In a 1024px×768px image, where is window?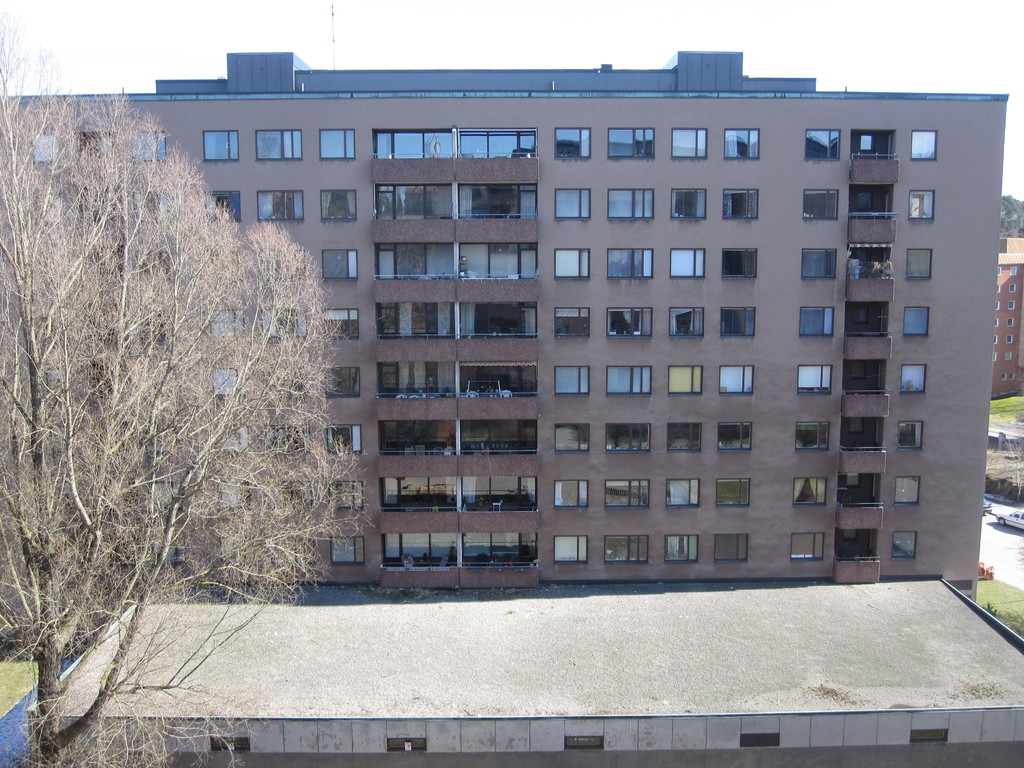
{"x1": 668, "y1": 365, "x2": 703, "y2": 395}.
